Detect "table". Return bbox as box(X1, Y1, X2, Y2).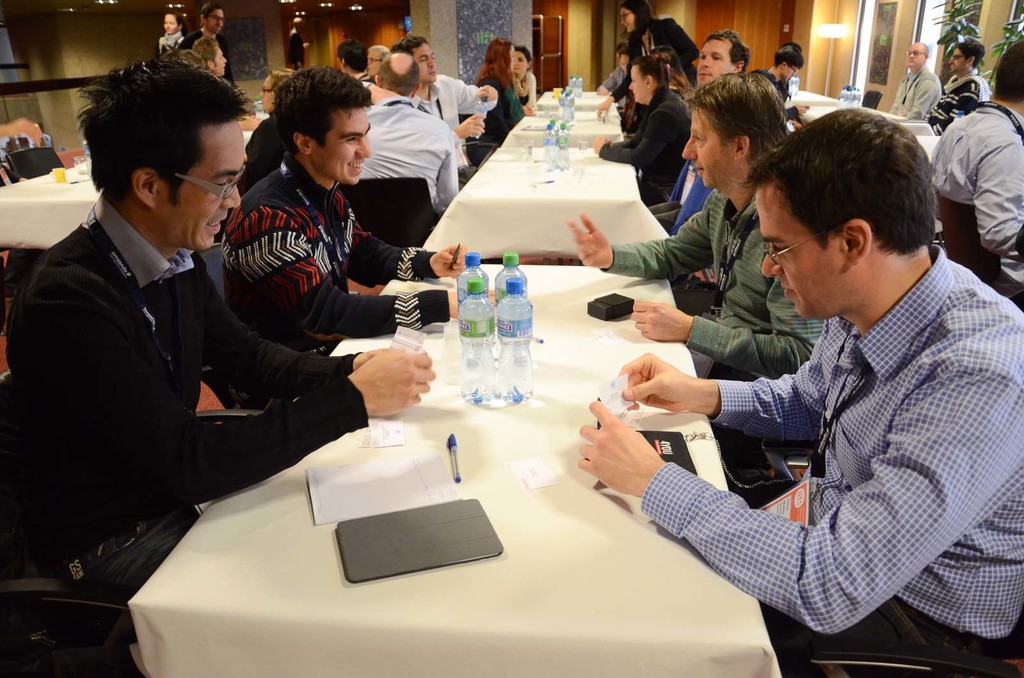
box(0, 120, 268, 255).
